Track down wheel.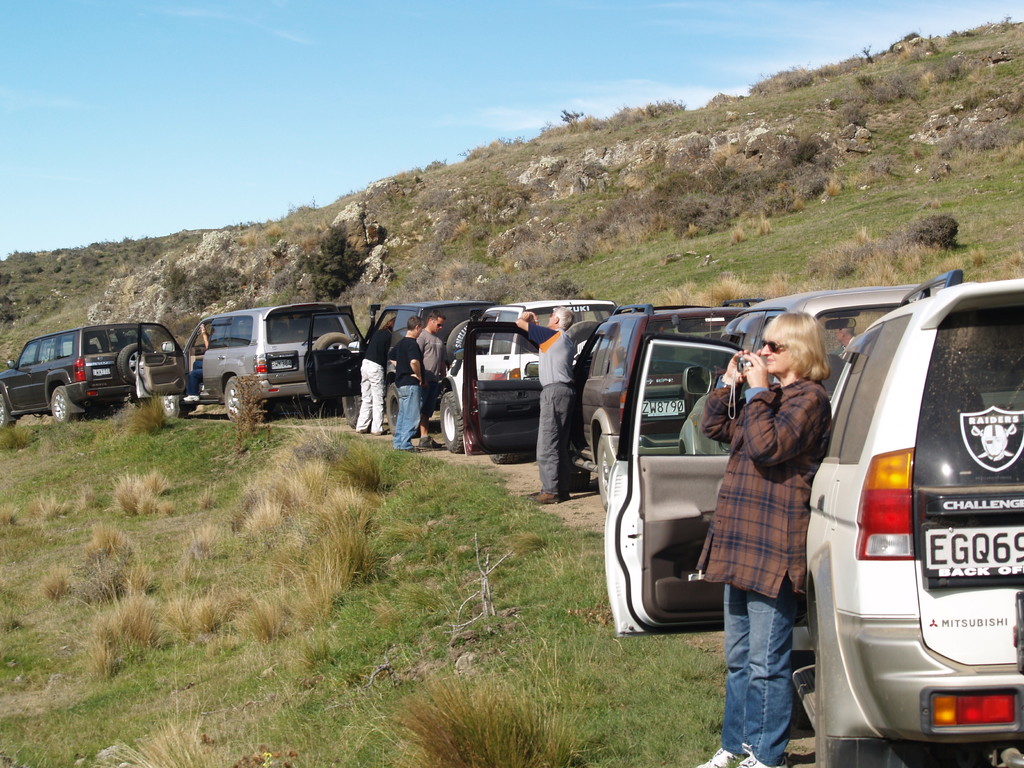
Tracked to bbox(219, 377, 239, 418).
